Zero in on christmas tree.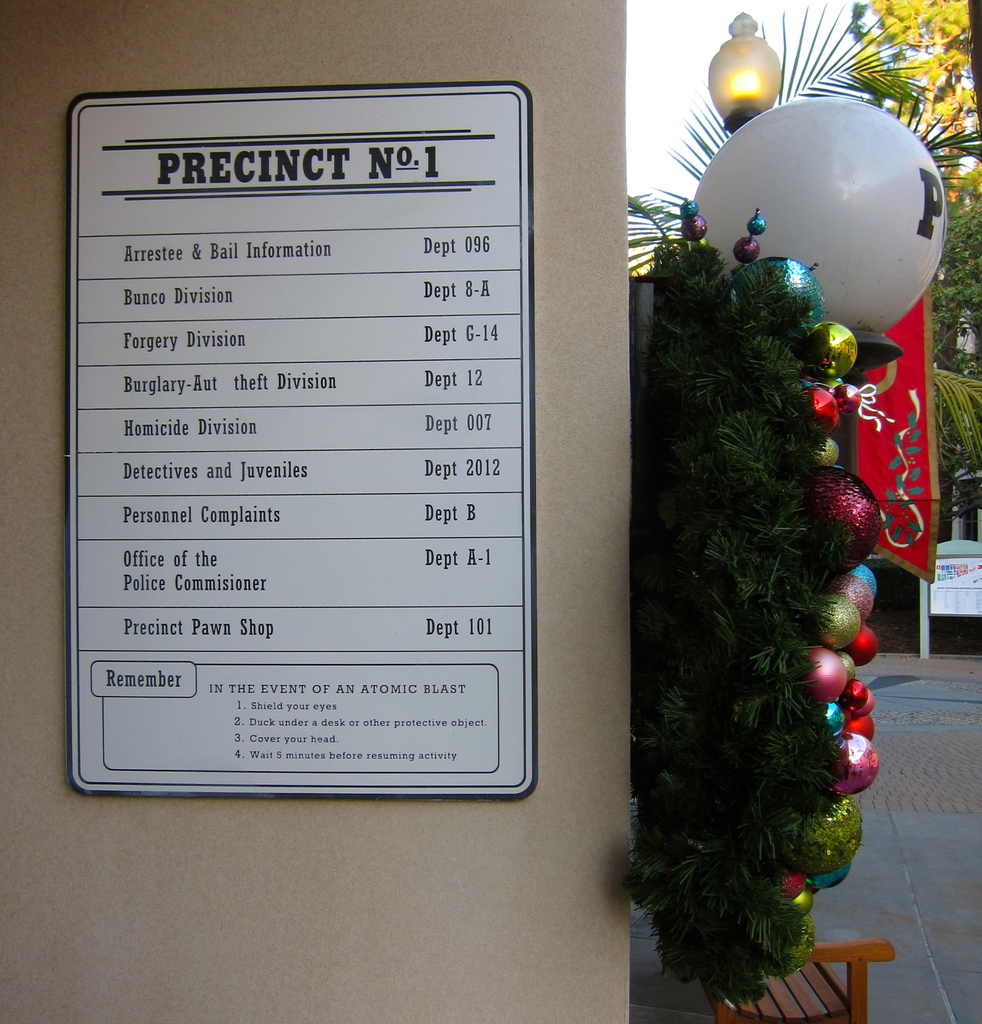
Zeroed in: {"left": 627, "top": 191, "right": 887, "bottom": 1013}.
